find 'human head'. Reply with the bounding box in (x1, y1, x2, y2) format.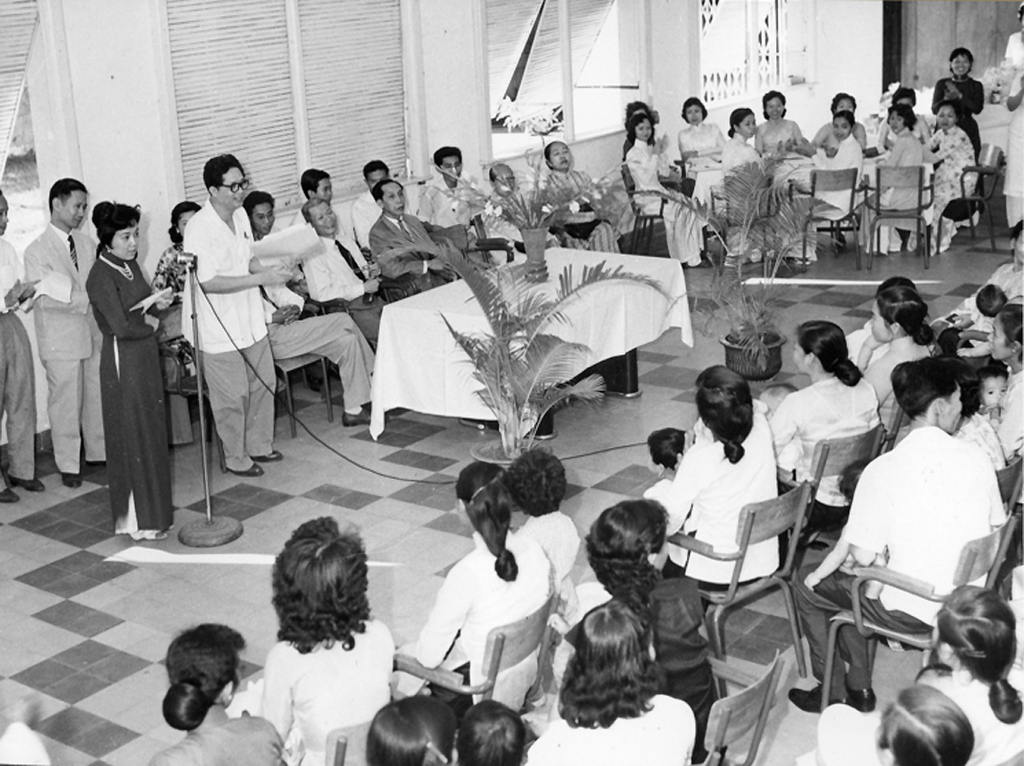
(790, 319, 849, 384).
